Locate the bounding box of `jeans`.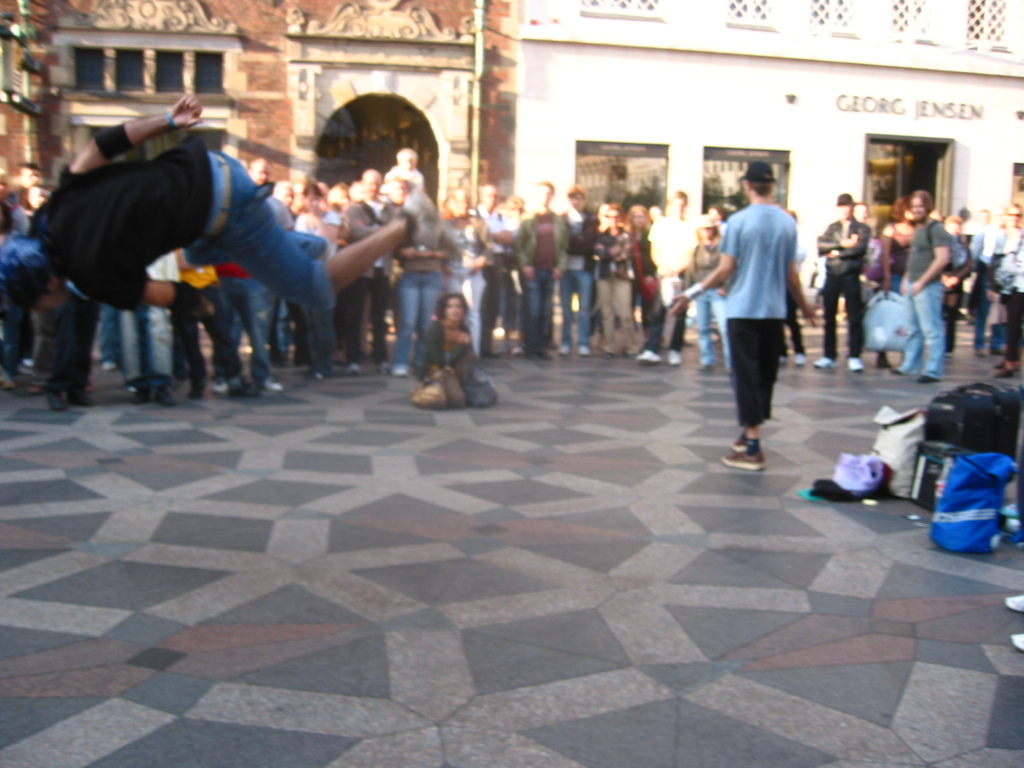
Bounding box: [222, 276, 268, 385].
